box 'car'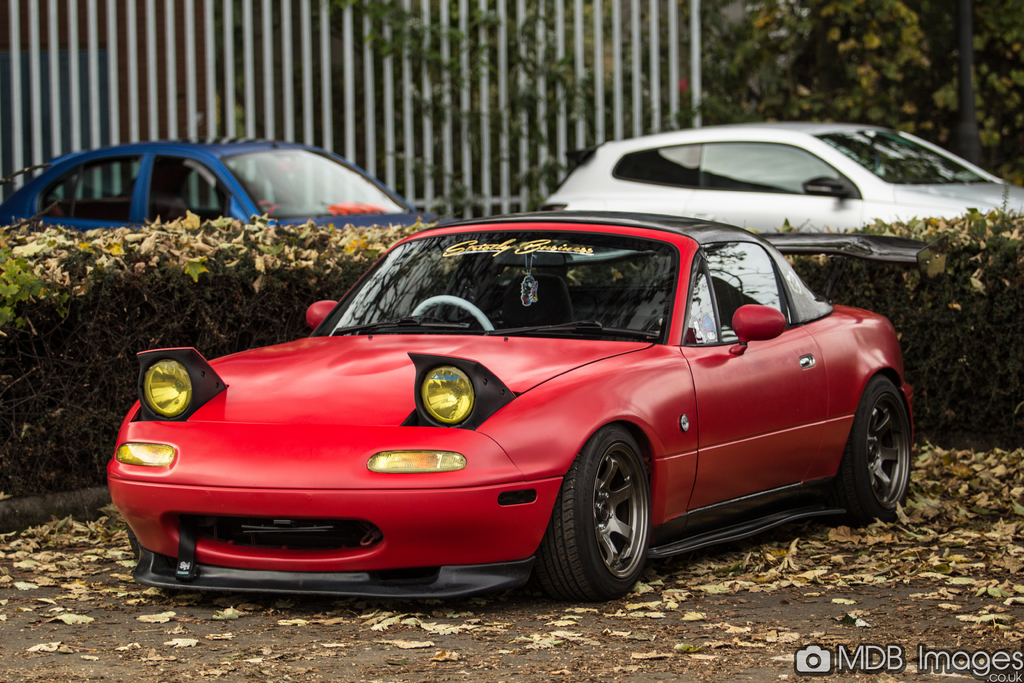
[x1=108, y1=218, x2=921, y2=606]
